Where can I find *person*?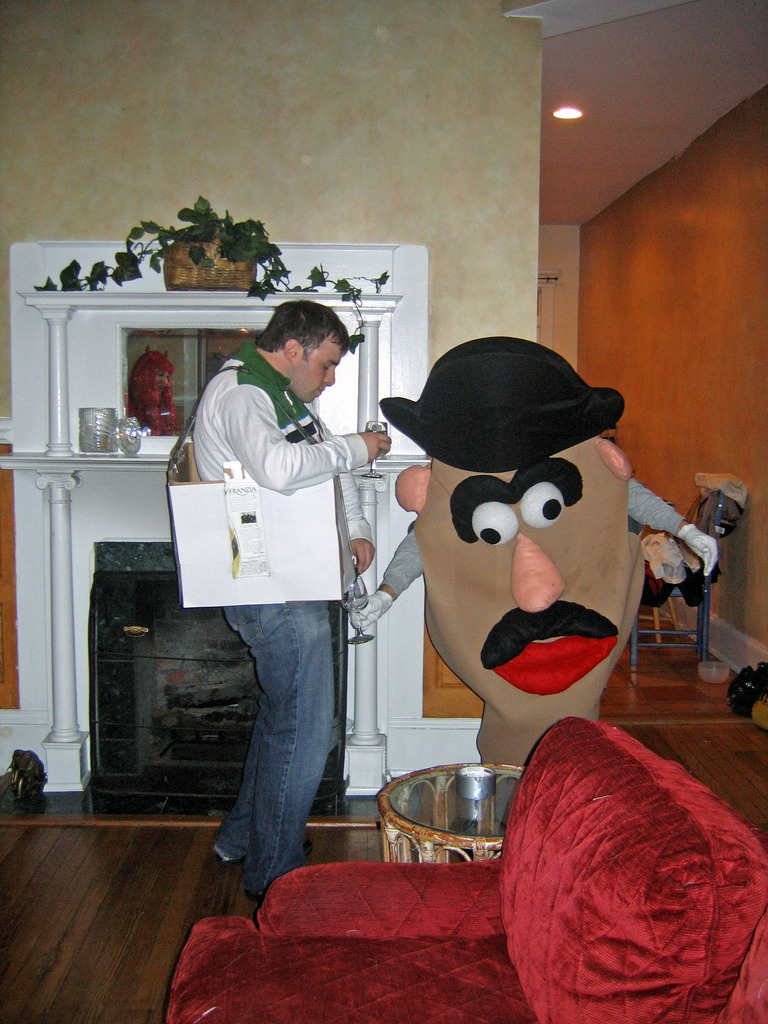
You can find it at 202, 301, 404, 897.
